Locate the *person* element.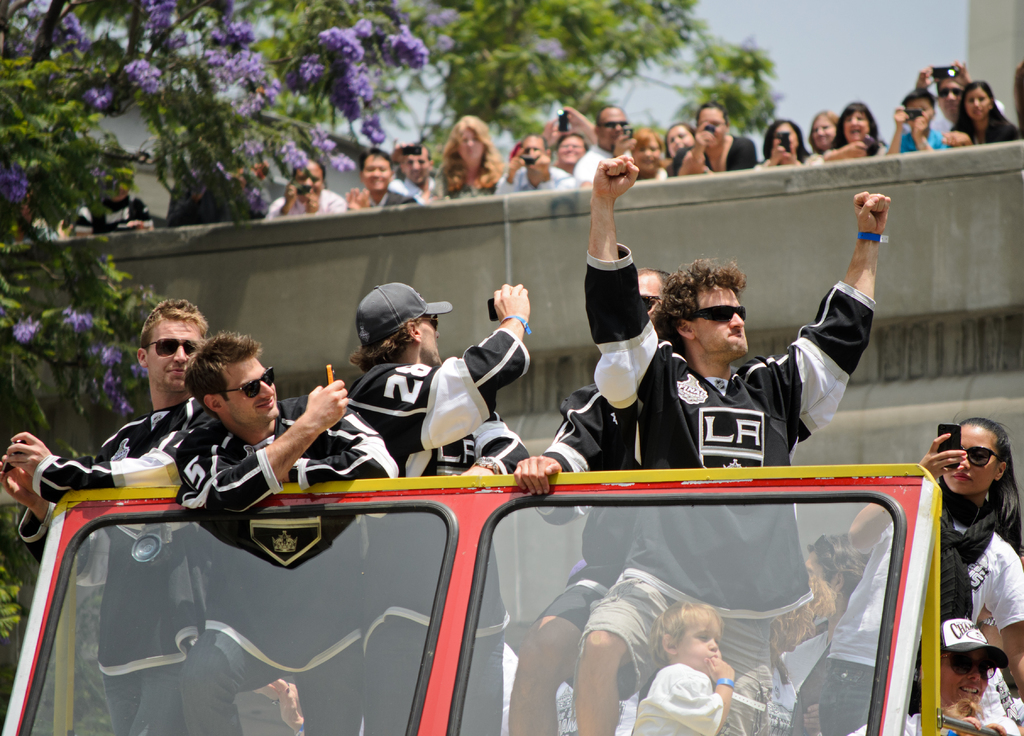
Element bbox: select_region(342, 282, 531, 735).
